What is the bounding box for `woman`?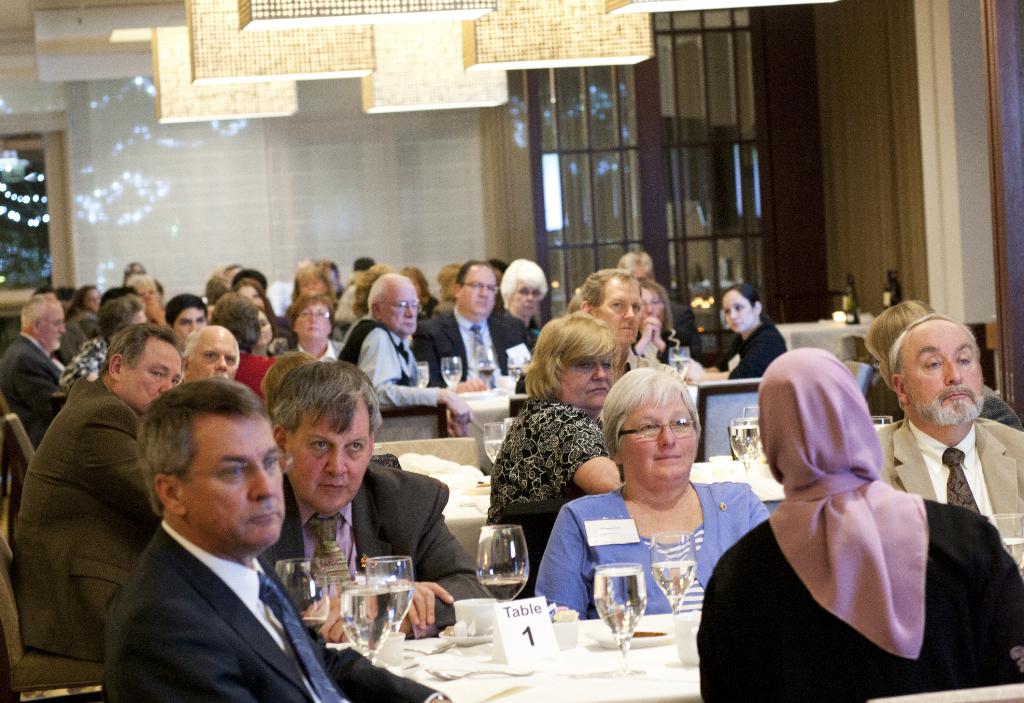
<region>433, 261, 461, 319</region>.
